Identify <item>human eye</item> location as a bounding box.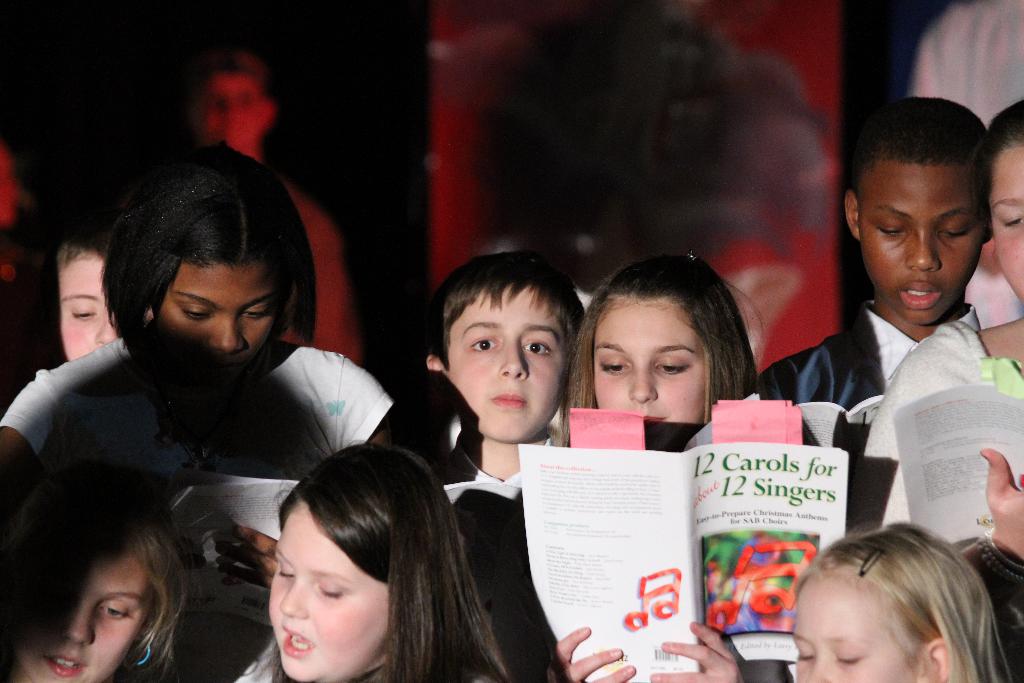
67,302,100,323.
